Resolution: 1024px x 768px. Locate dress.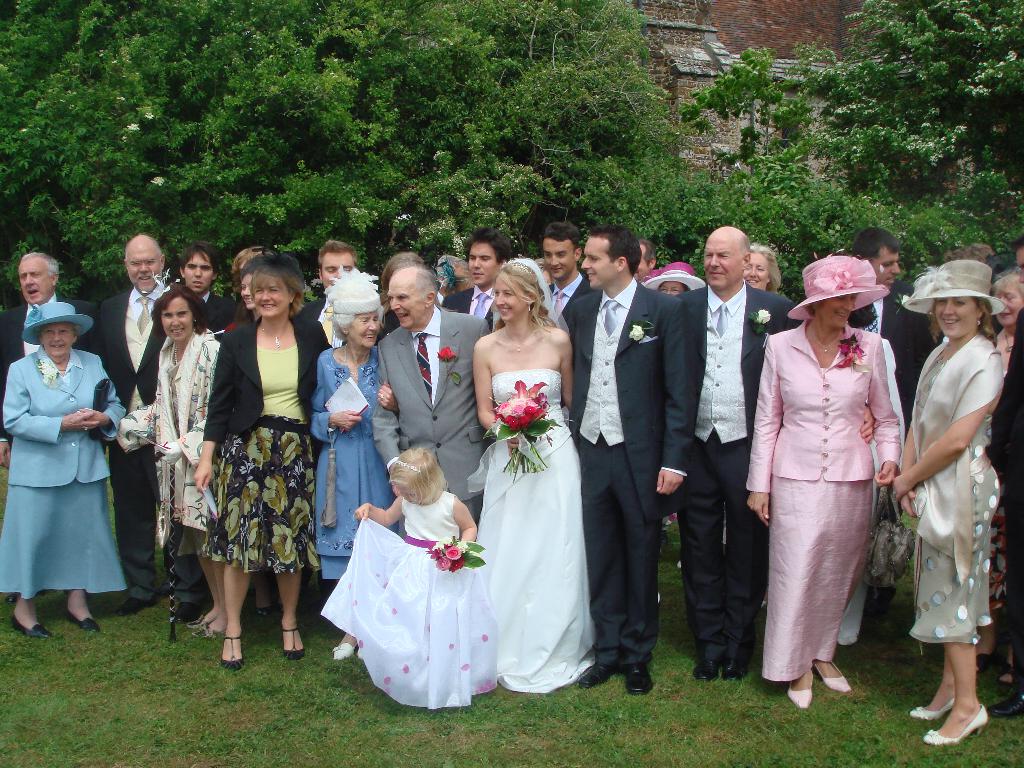
(left=315, top=342, right=399, bottom=582).
